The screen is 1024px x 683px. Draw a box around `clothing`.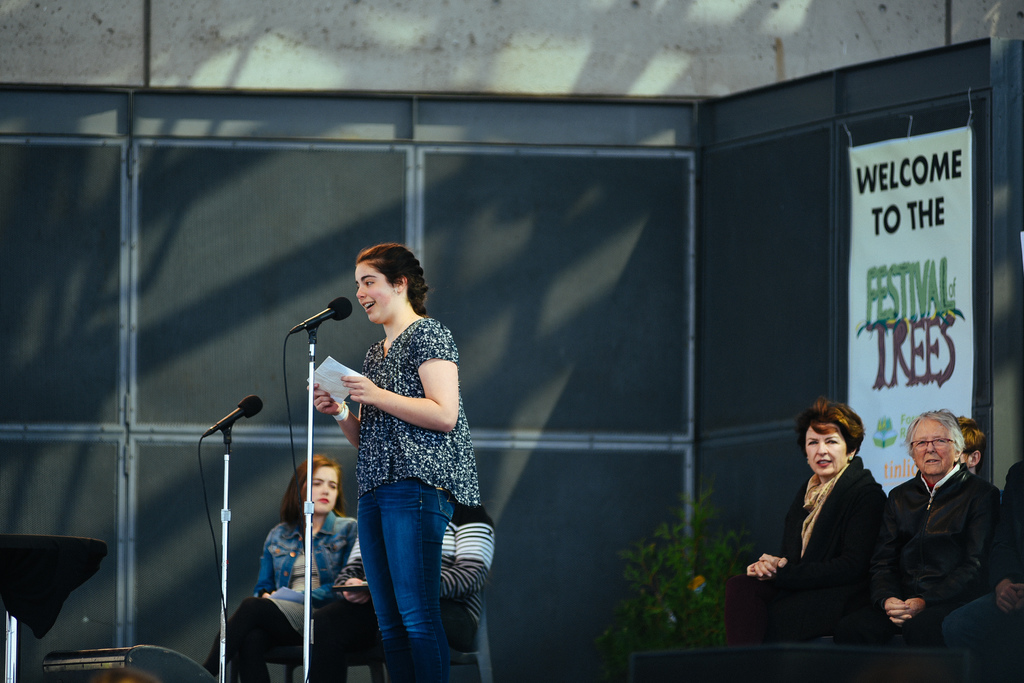
left=940, top=462, right=1023, bottom=682.
